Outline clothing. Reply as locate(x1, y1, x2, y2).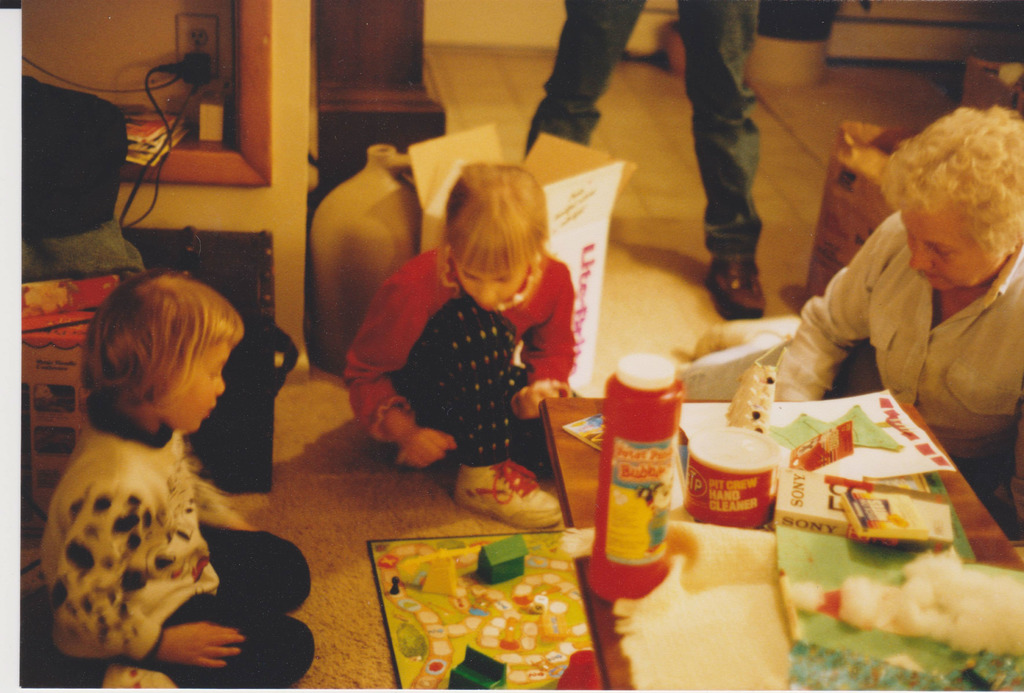
locate(784, 177, 1023, 437).
